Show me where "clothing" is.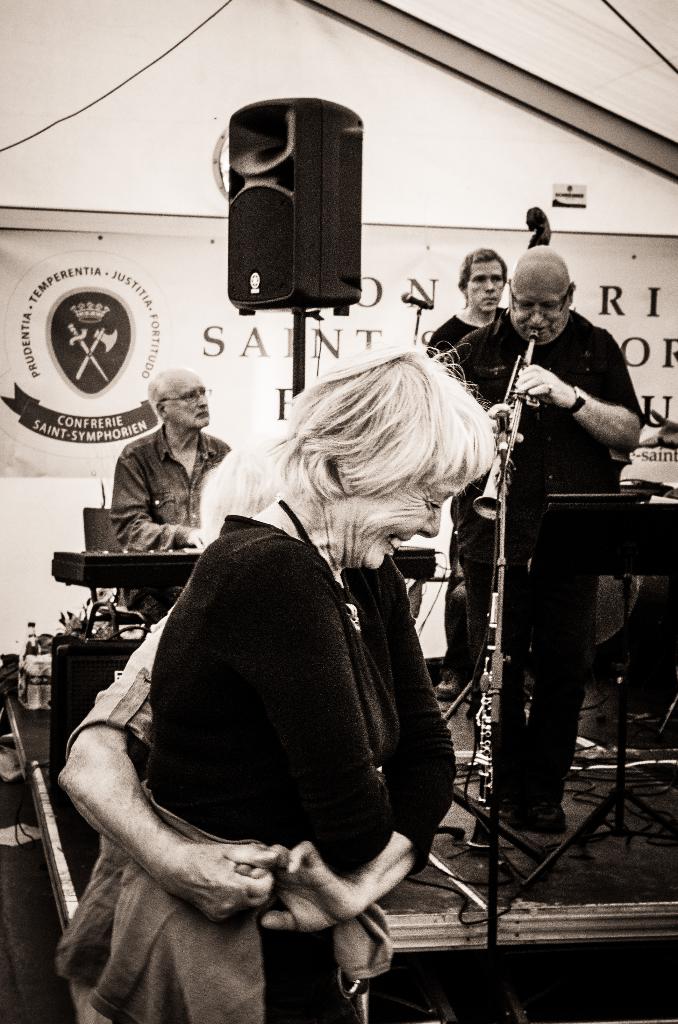
"clothing" is at (106, 399, 240, 534).
